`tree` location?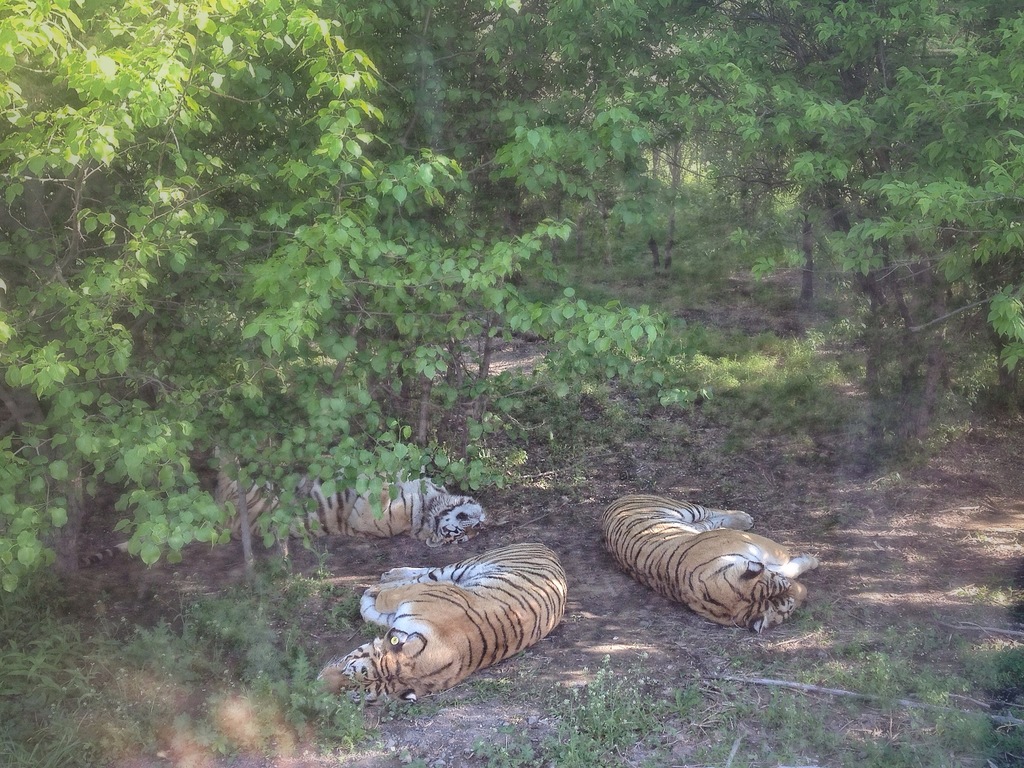
<region>502, 0, 726, 275</region>
